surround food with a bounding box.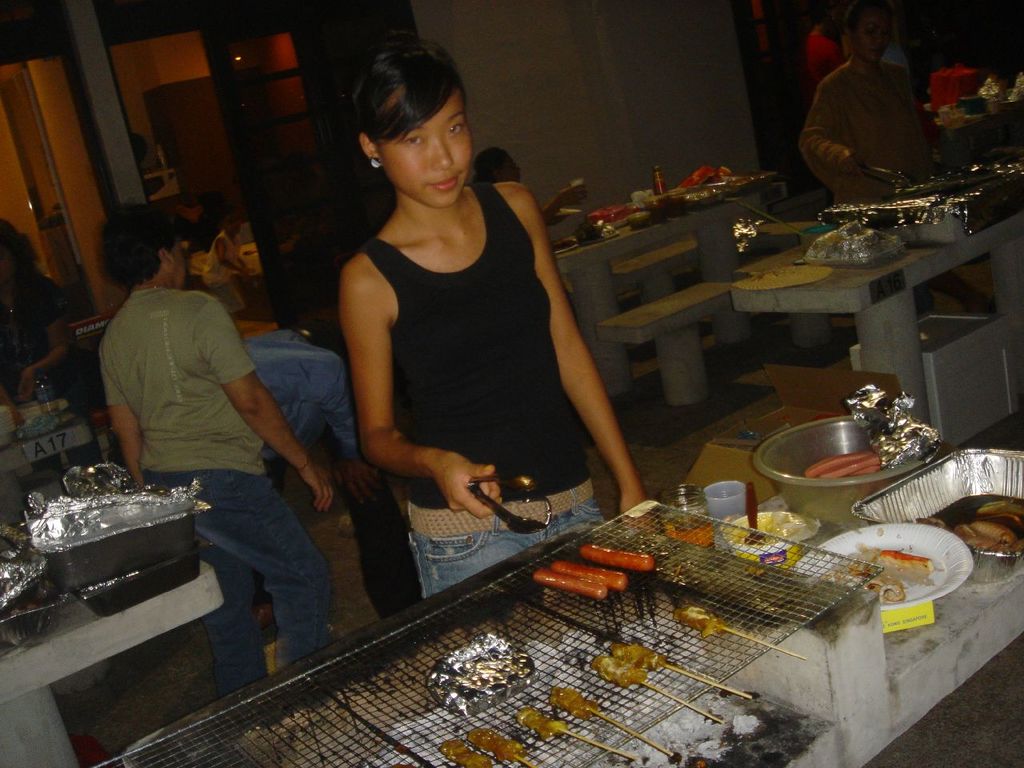
bbox(594, 648, 654, 686).
